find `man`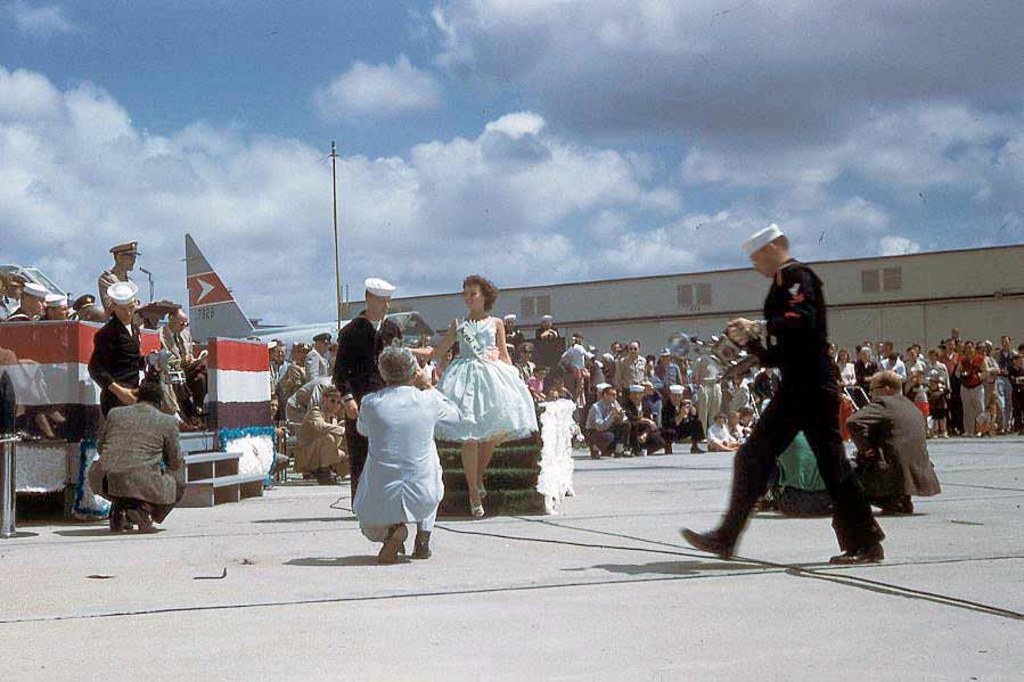
<box>580,385,634,455</box>
